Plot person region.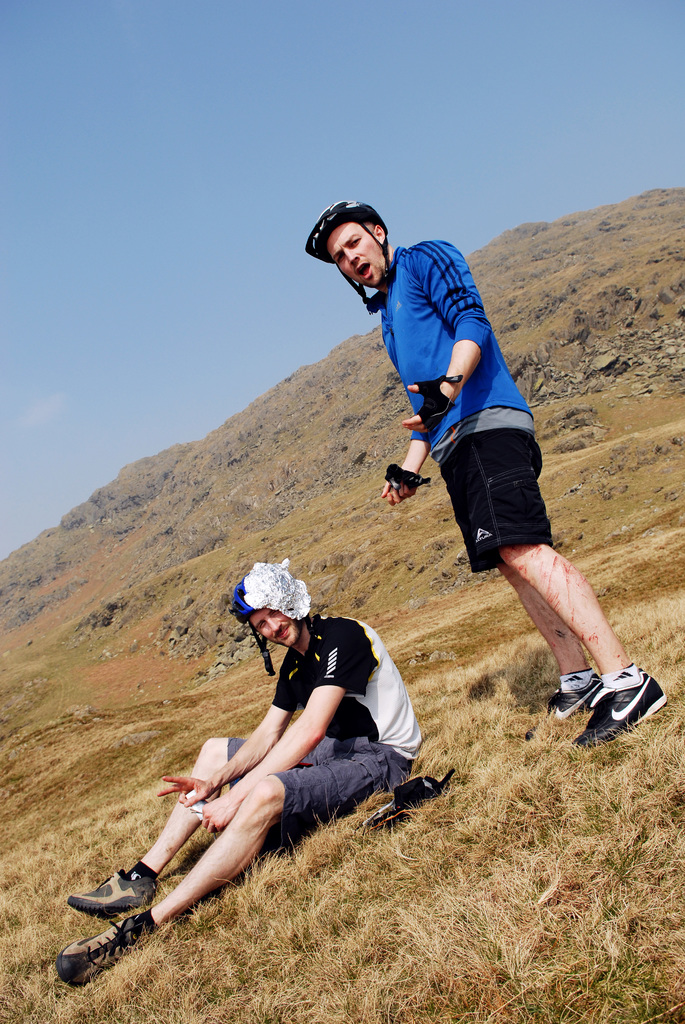
Plotted at {"left": 303, "top": 200, "right": 664, "bottom": 748}.
